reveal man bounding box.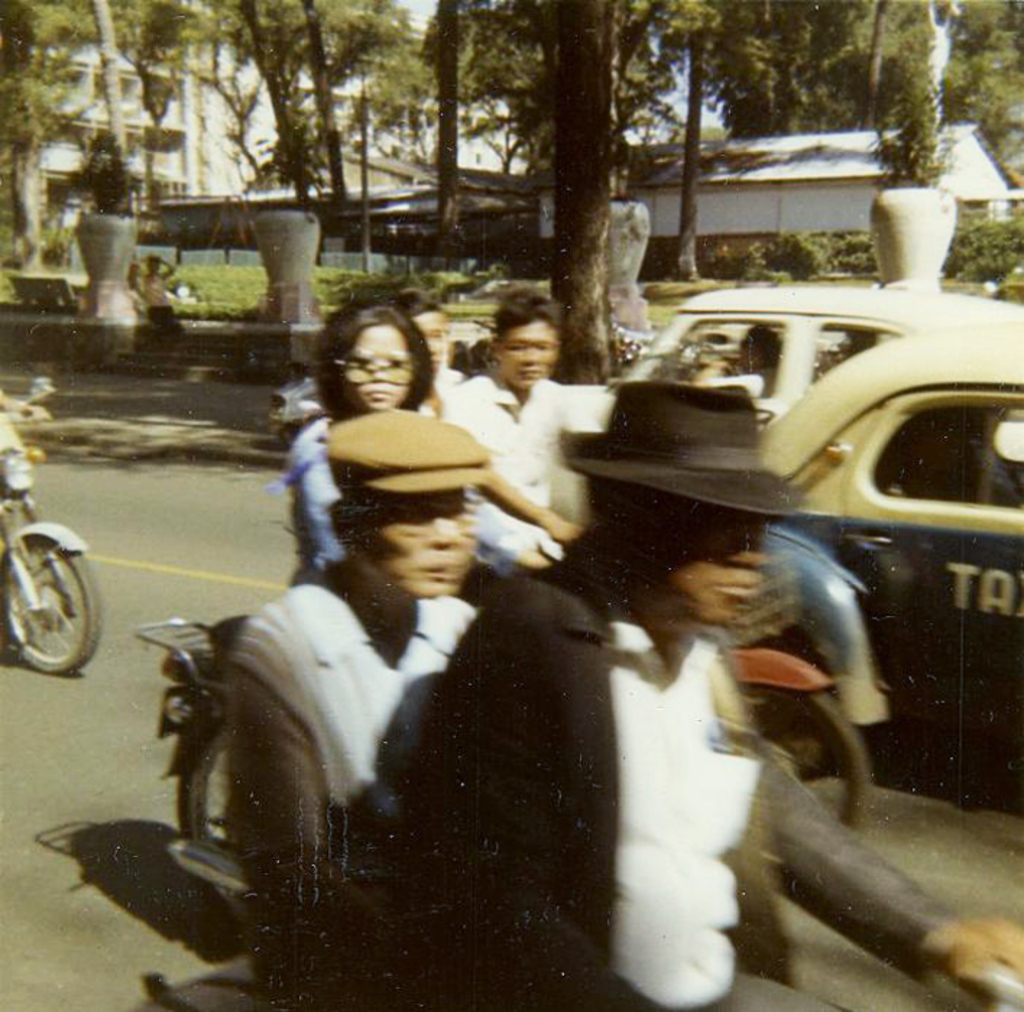
Revealed: [437, 295, 586, 578].
